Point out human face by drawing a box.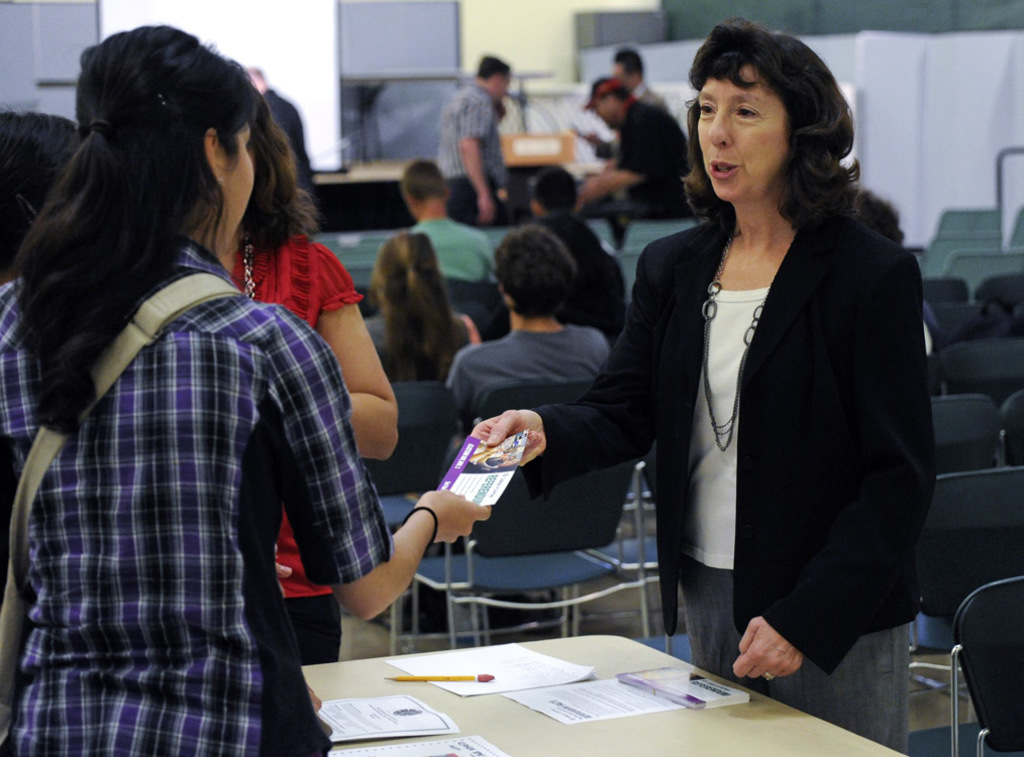
locate(695, 59, 789, 201).
